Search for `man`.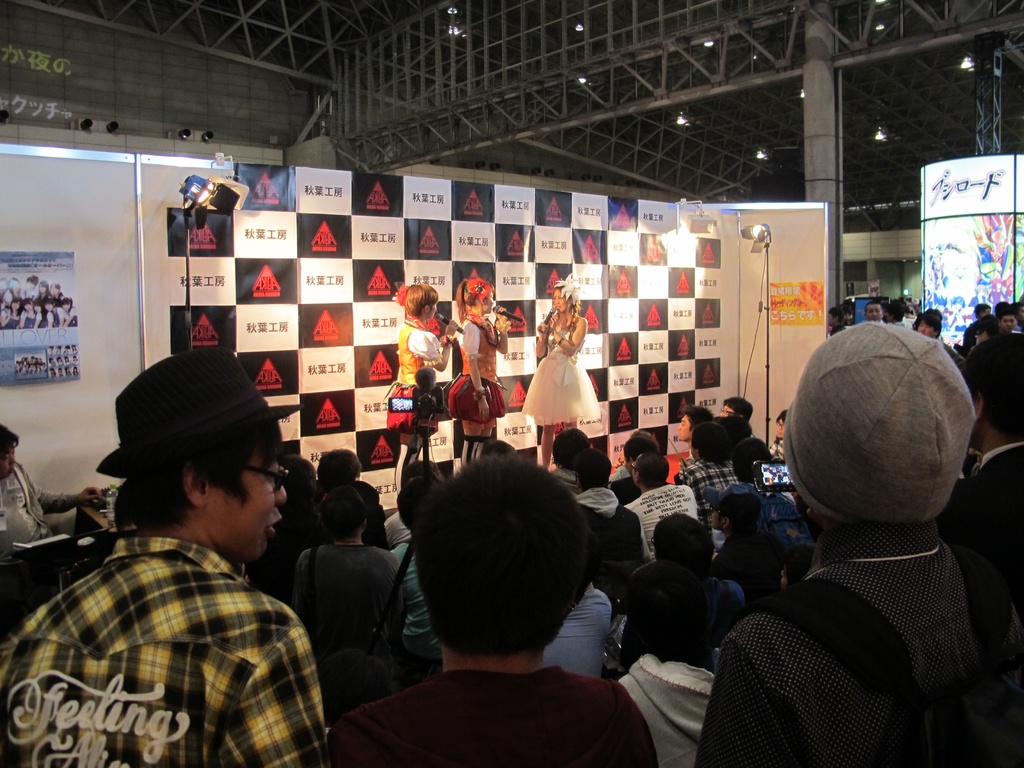
Found at rect(291, 486, 407, 665).
